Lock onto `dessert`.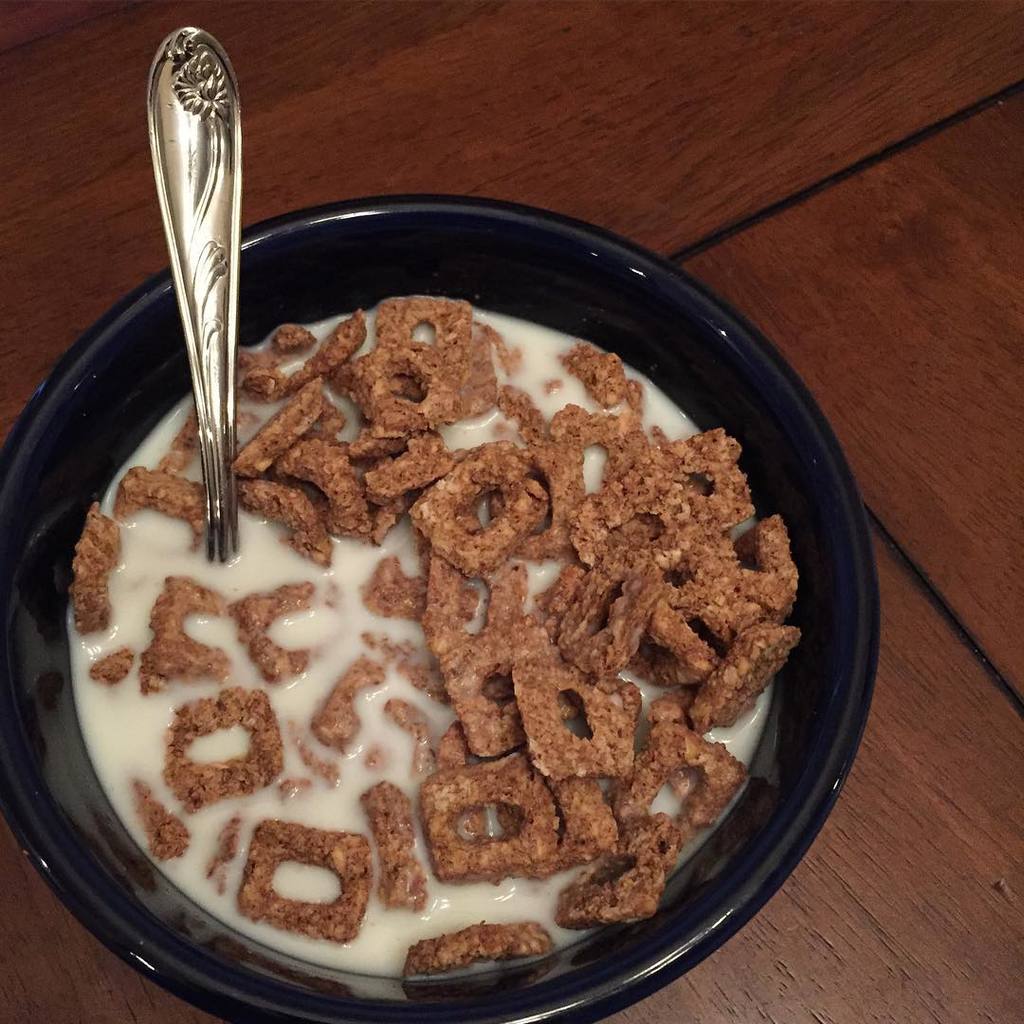
Locked: x1=327 y1=341 x2=458 y2=427.
